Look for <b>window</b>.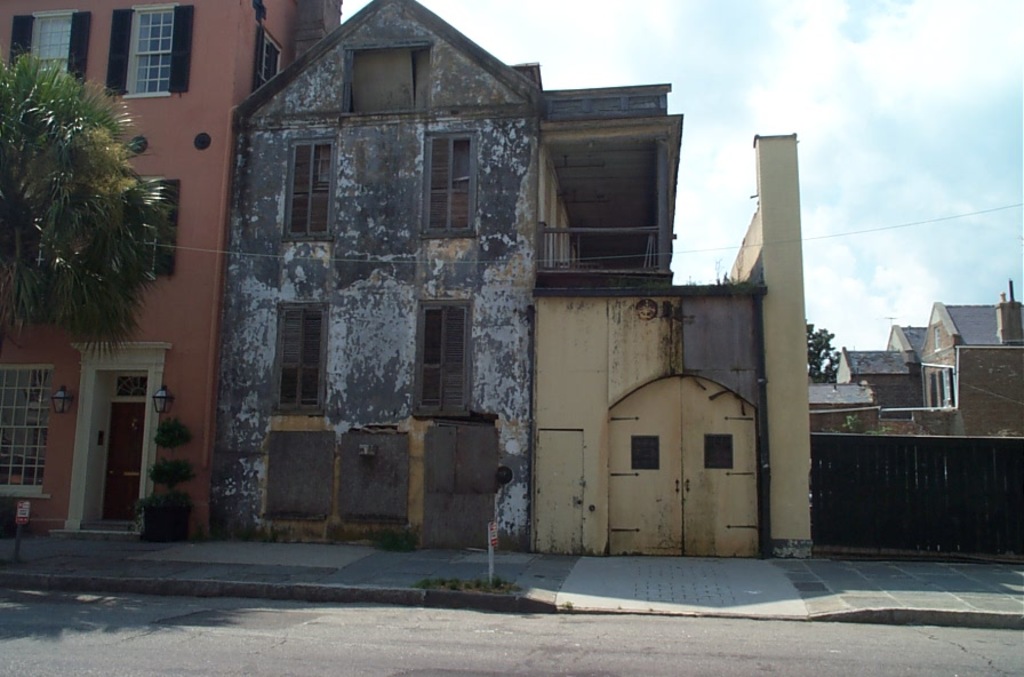
Found: (left=253, top=32, right=281, bottom=95).
